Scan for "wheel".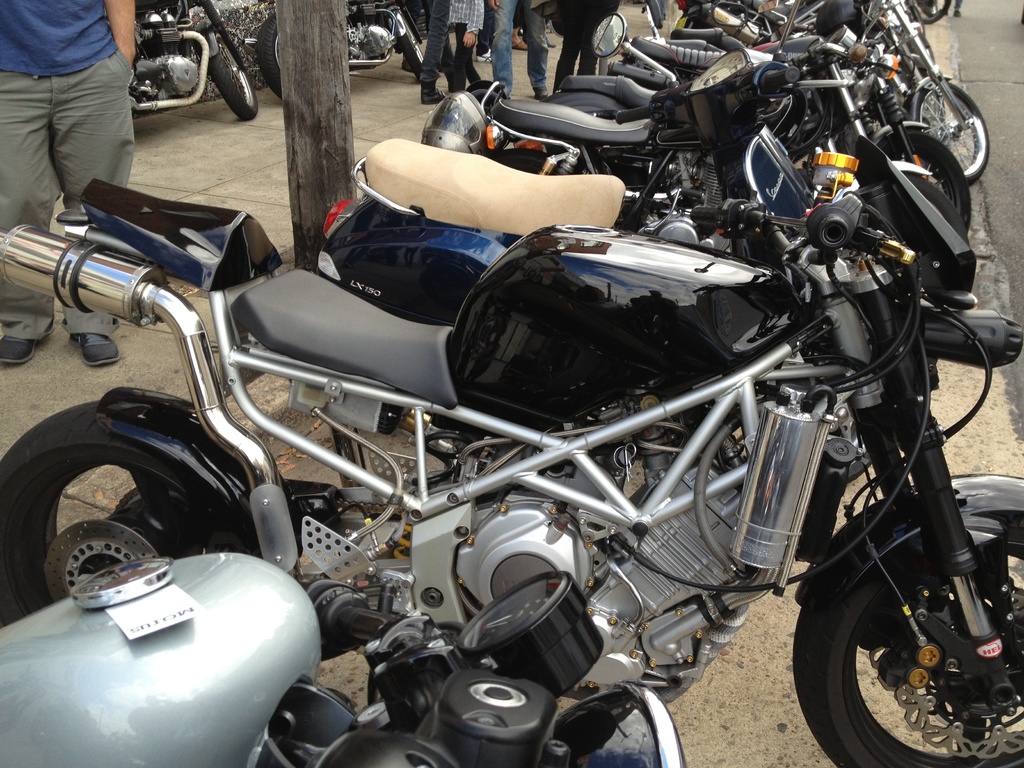
Scan result: region(256, 14, 283, 97).
